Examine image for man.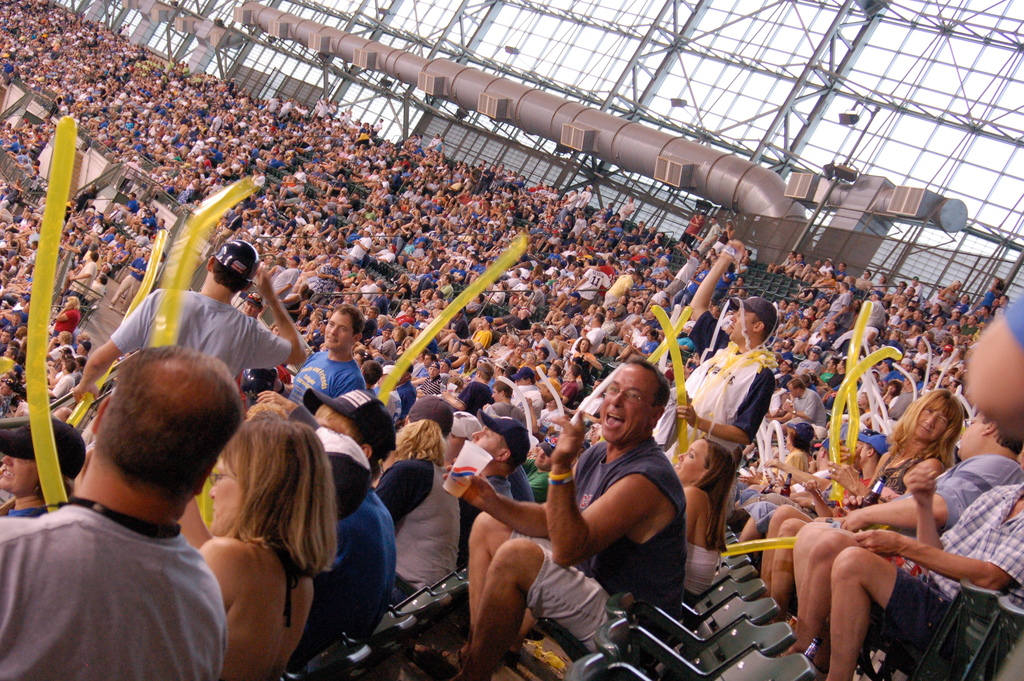
Examination result: region(456, 357, 688, 680).
